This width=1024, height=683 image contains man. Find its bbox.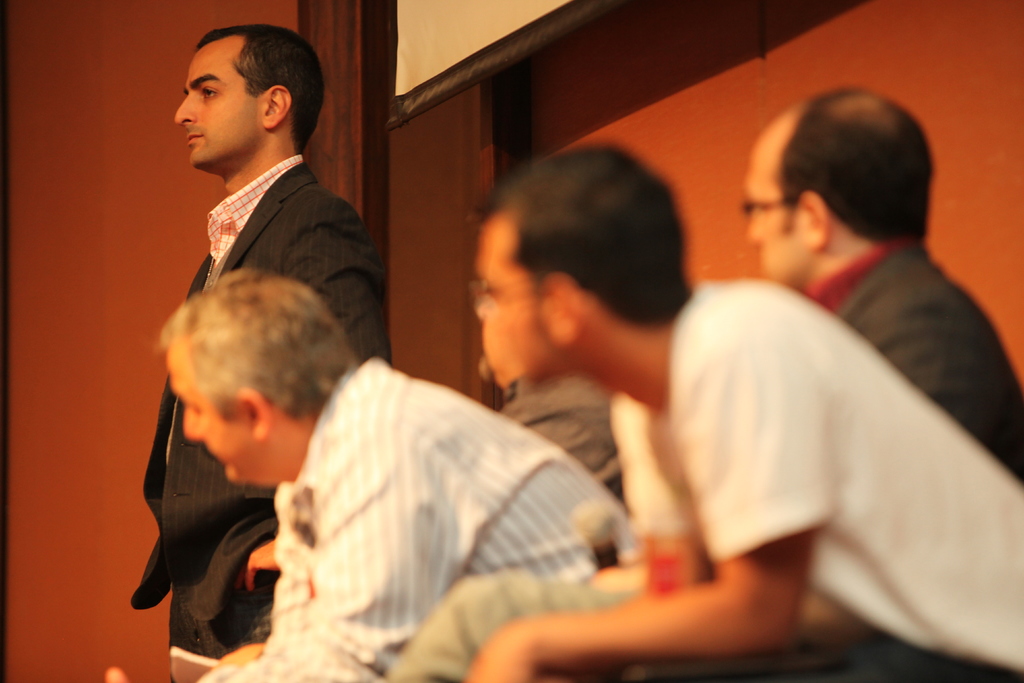
(left=472, top=278, right=627, bottom=512).
